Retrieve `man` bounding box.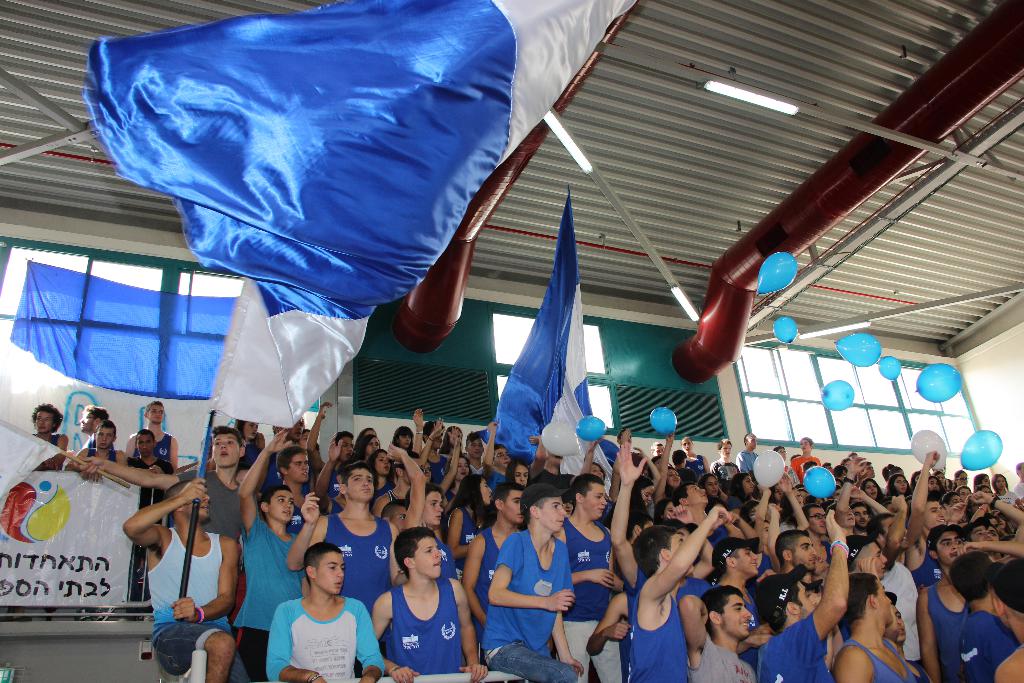
Bounding box: 69/420/128/479.
